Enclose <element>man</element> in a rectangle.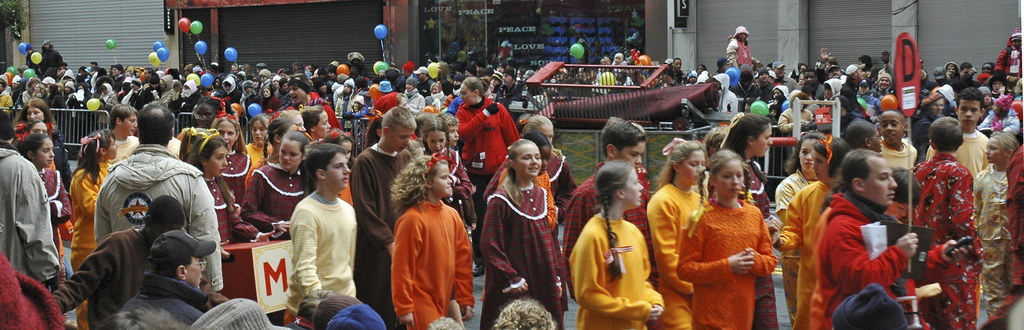
locate(95, 101, 225, 299).
